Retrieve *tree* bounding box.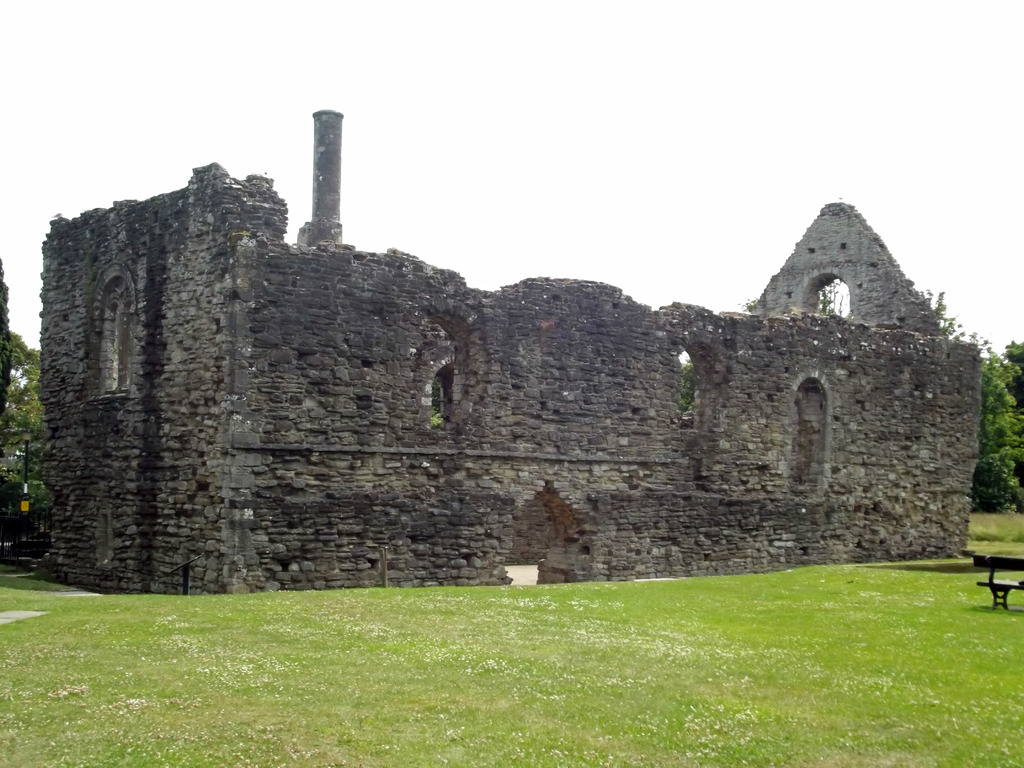
Bounding box: {"x1": 975, "y1": 346, "x2": 1023, "y2": 520}.
